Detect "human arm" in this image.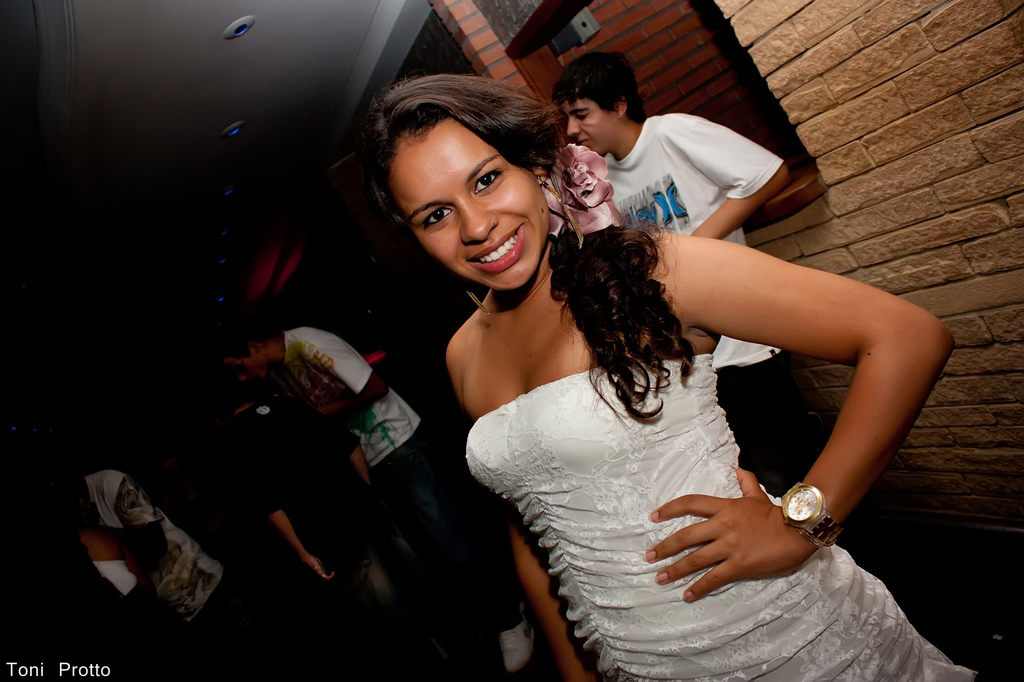
Detection: 665,106,792,241.
